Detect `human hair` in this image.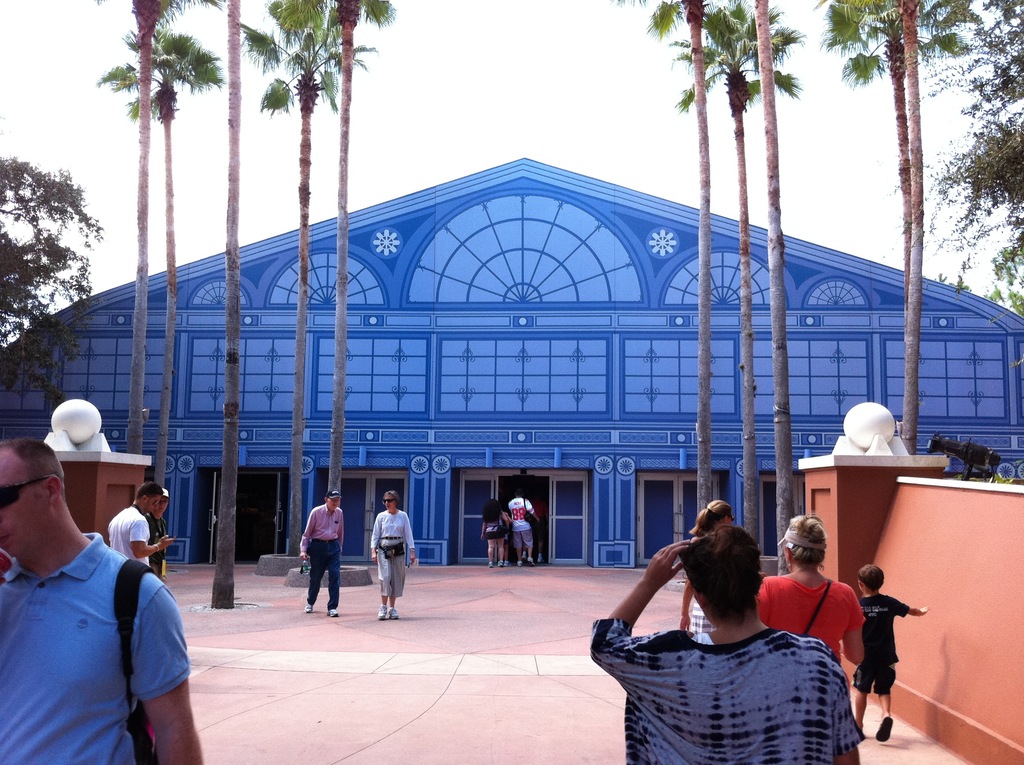
Detection: 682 530 764 615.
